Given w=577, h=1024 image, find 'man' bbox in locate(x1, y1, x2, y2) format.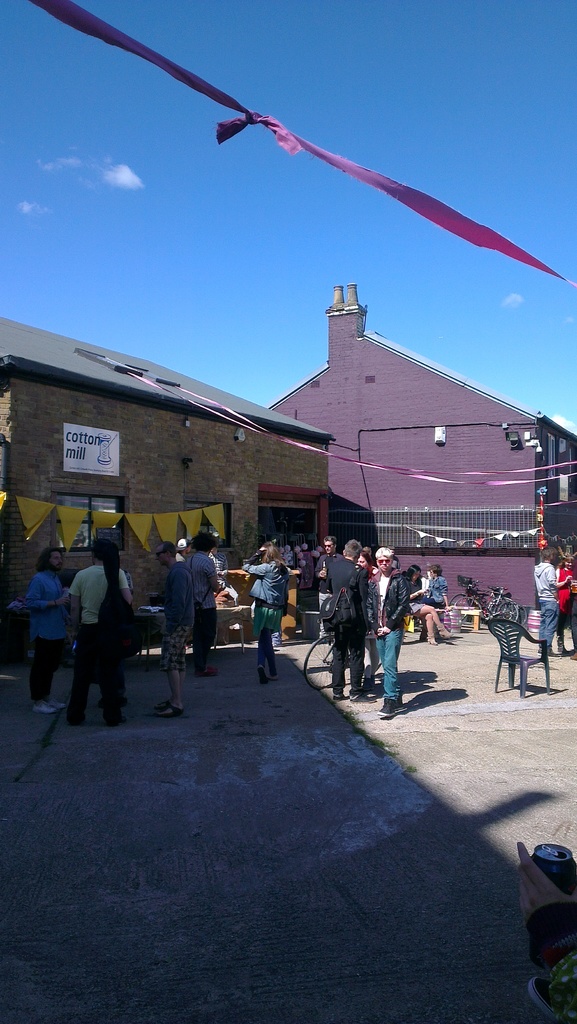
locate(366, 547, 410, 716).
